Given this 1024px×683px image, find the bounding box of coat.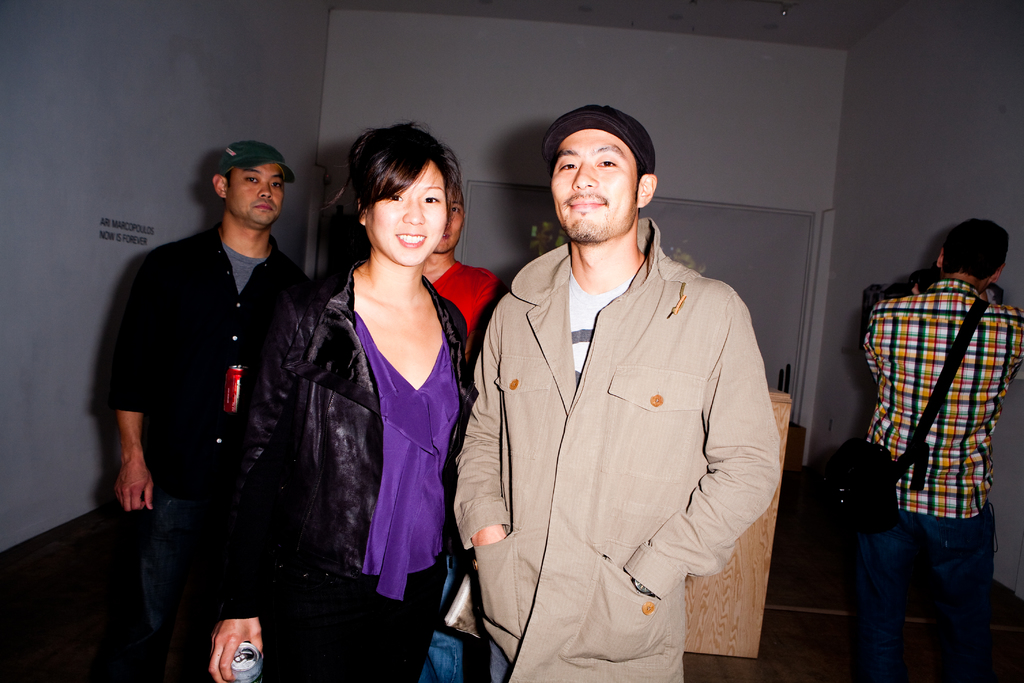
bbox=[470, 203, 776, 654].
